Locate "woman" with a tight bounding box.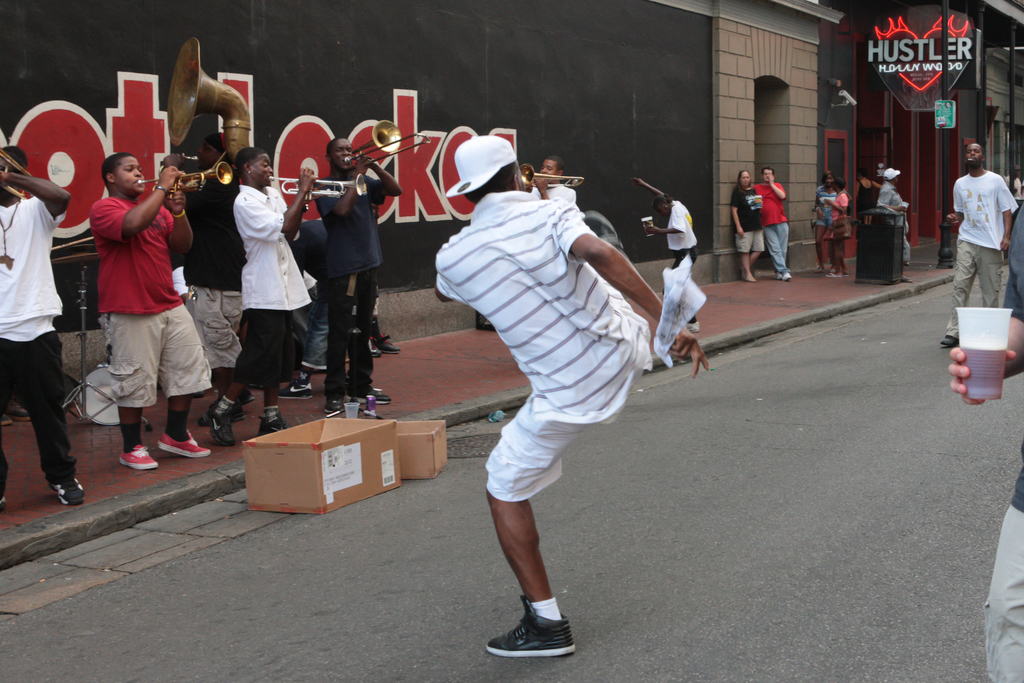
Rect(851, 170, 886, 233).
